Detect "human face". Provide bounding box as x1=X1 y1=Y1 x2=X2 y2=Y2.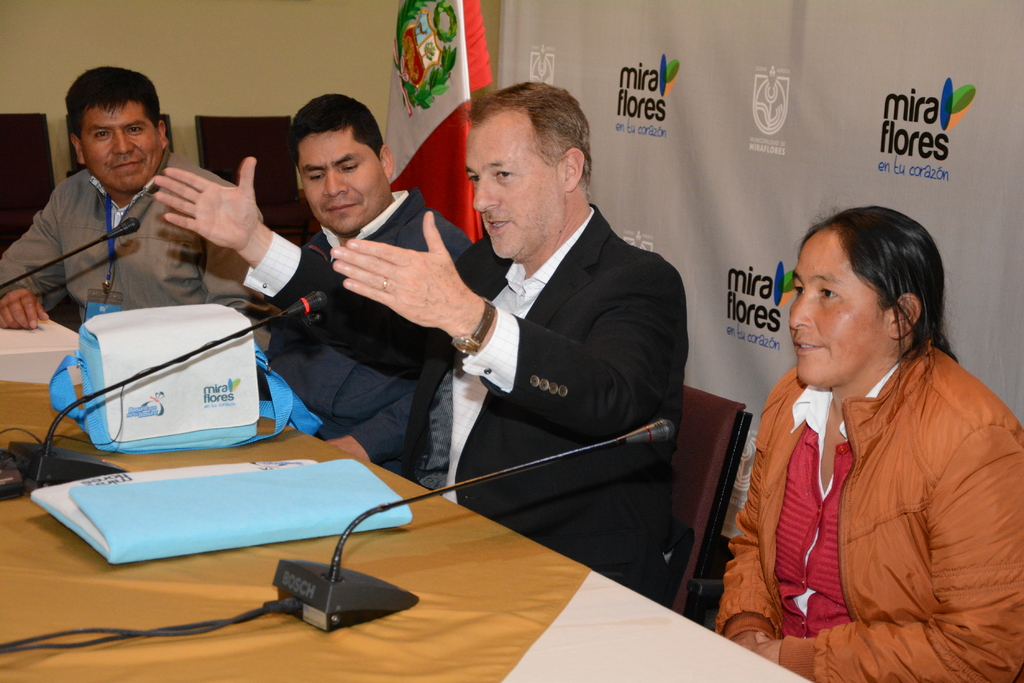
x1=787 y1=236 x2=886 y2=387.
